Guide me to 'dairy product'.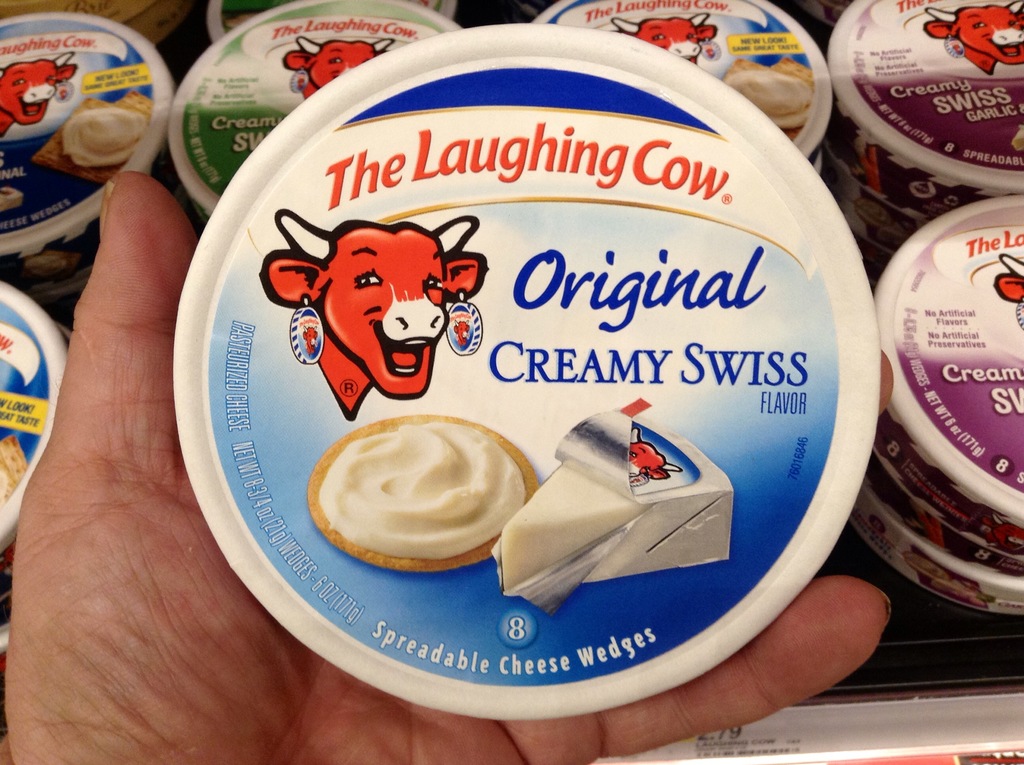
Guidance: 863 197 1023 571.
